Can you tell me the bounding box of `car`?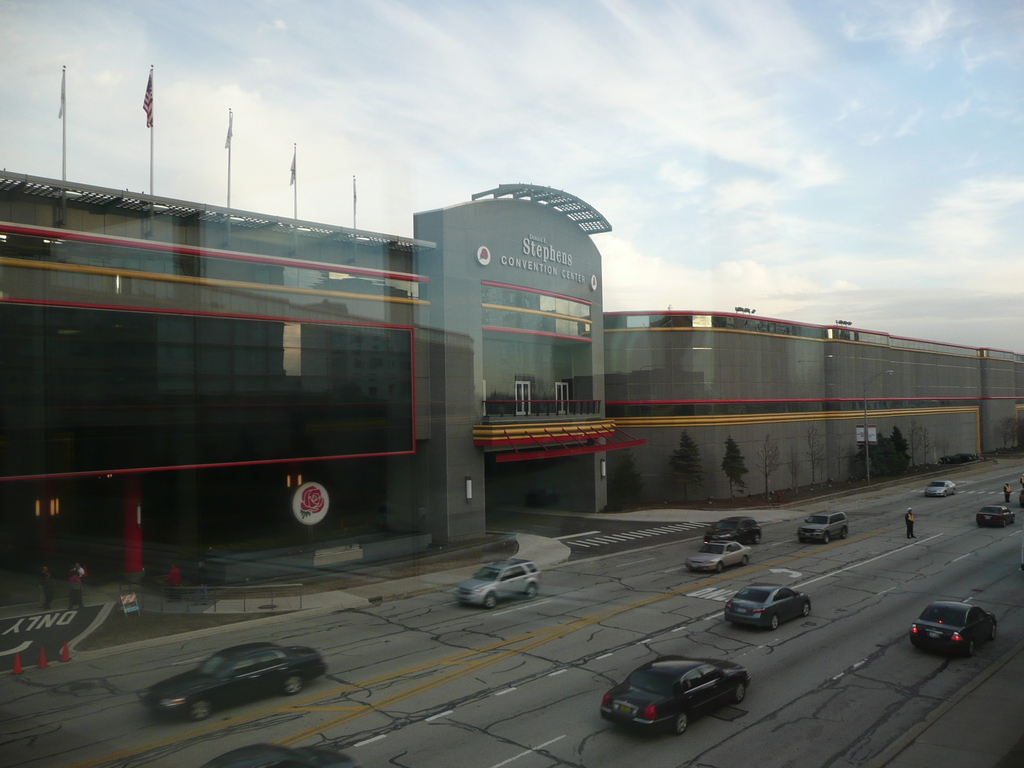
[605,656,758,733].
